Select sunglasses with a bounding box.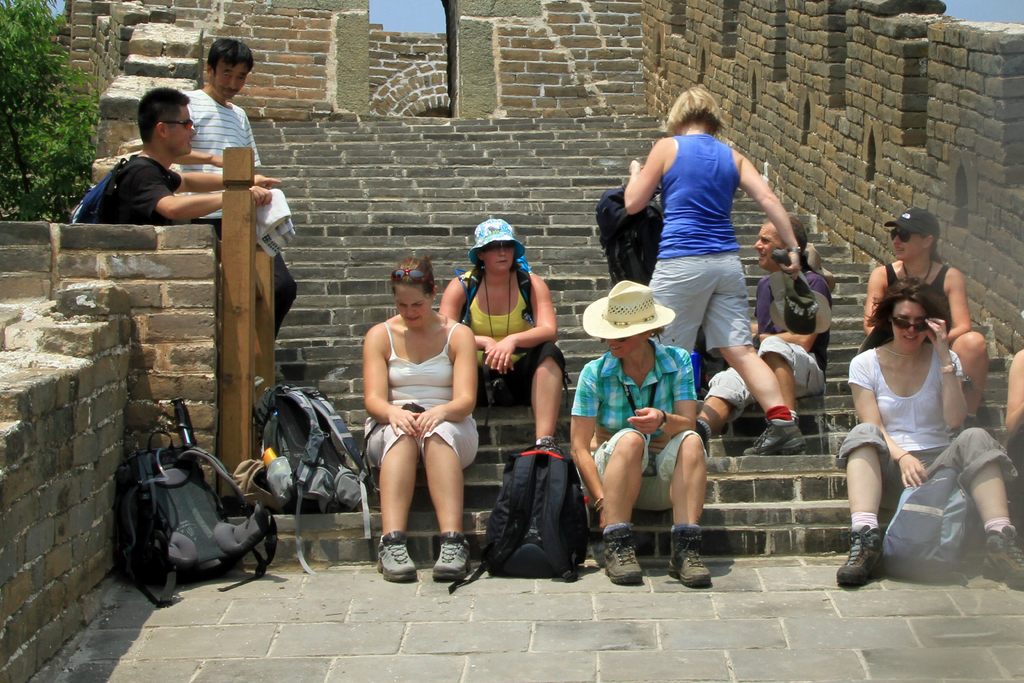
[391, 267, 434, 284].
